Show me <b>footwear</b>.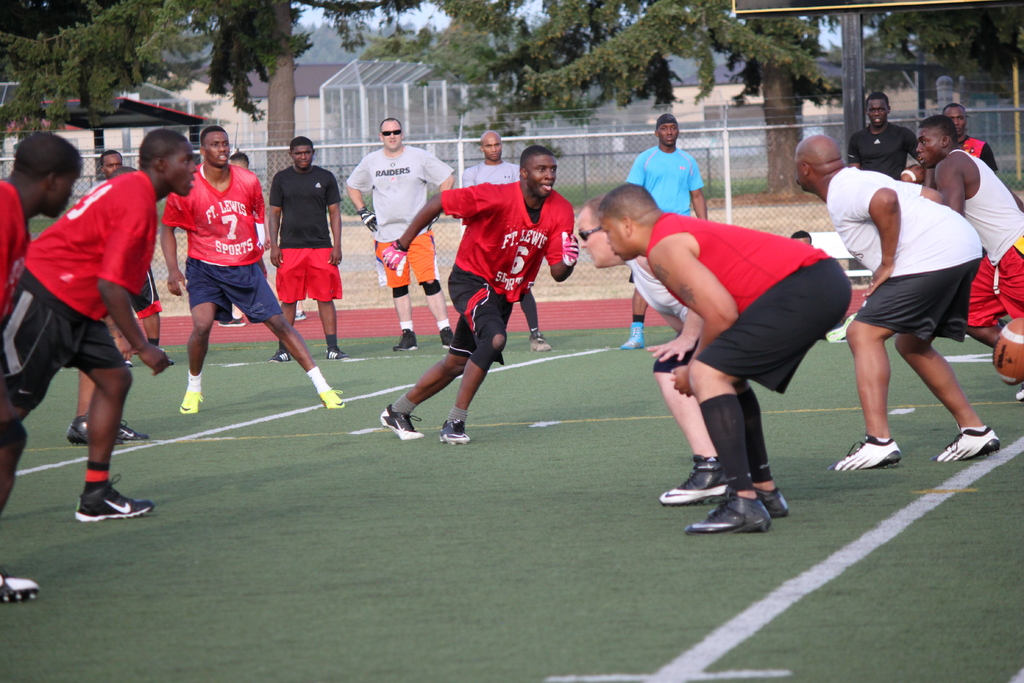
<b>footwear</b> is here: x1=117 y1=418 x2=146 y2=447.
